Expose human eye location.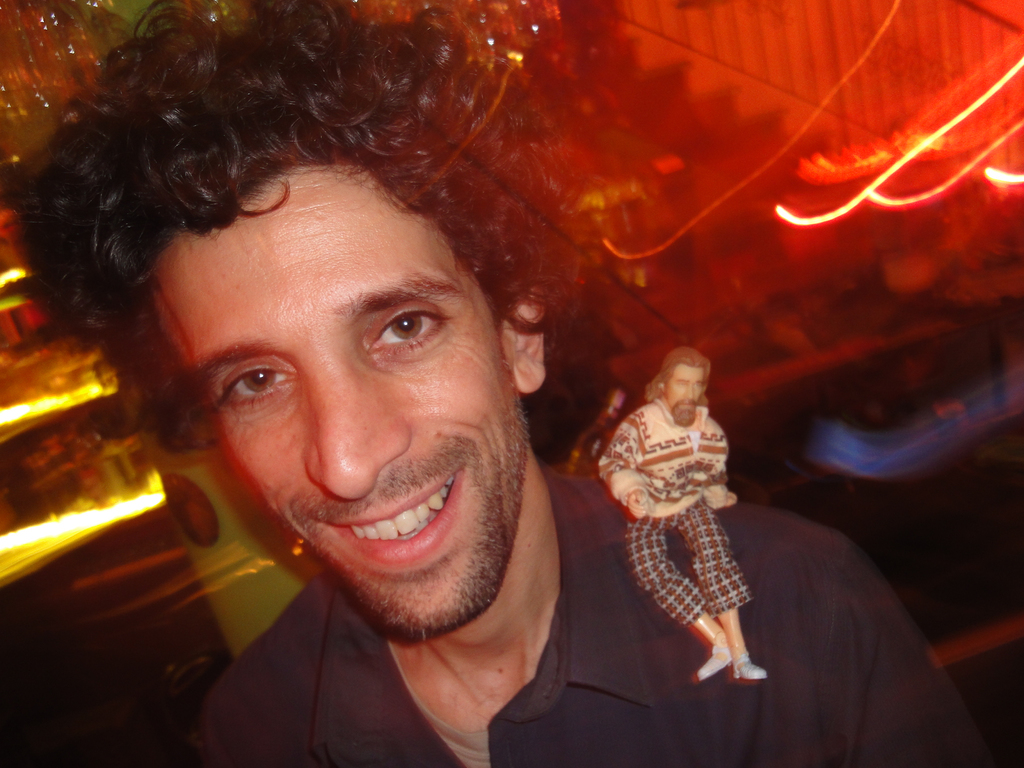
Exposed at box(193, 353, 293, 431).
